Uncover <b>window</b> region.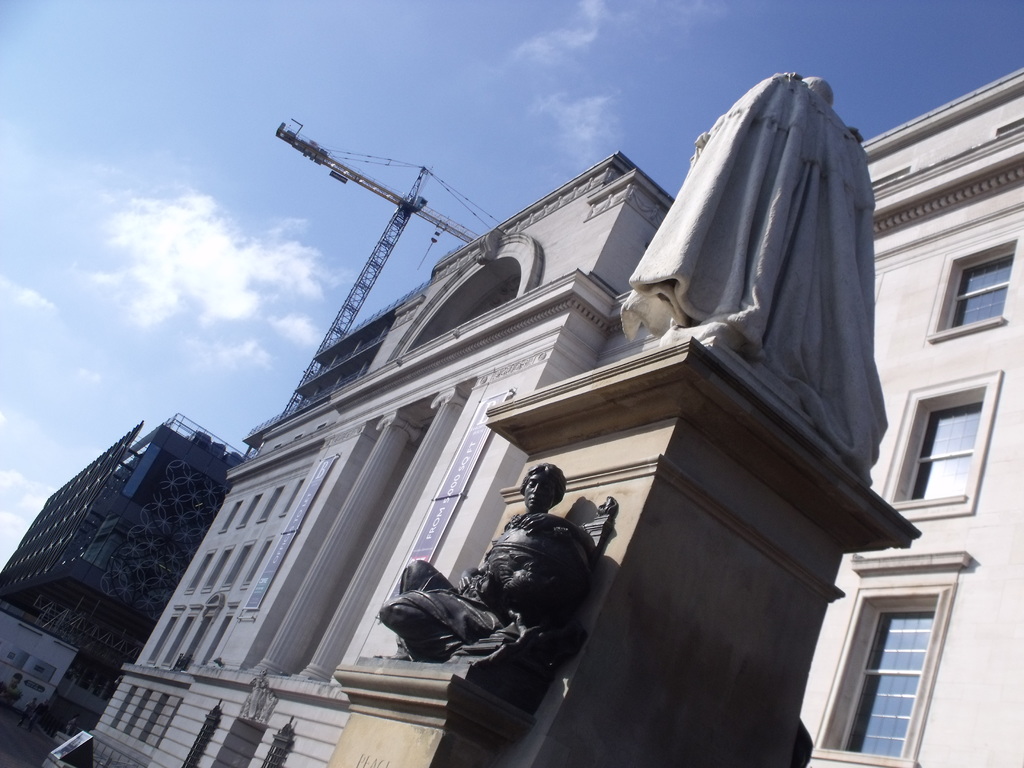
Uncovered: {"x1": 851, "y1": 610, "x2": 934, "y2": 751}.
